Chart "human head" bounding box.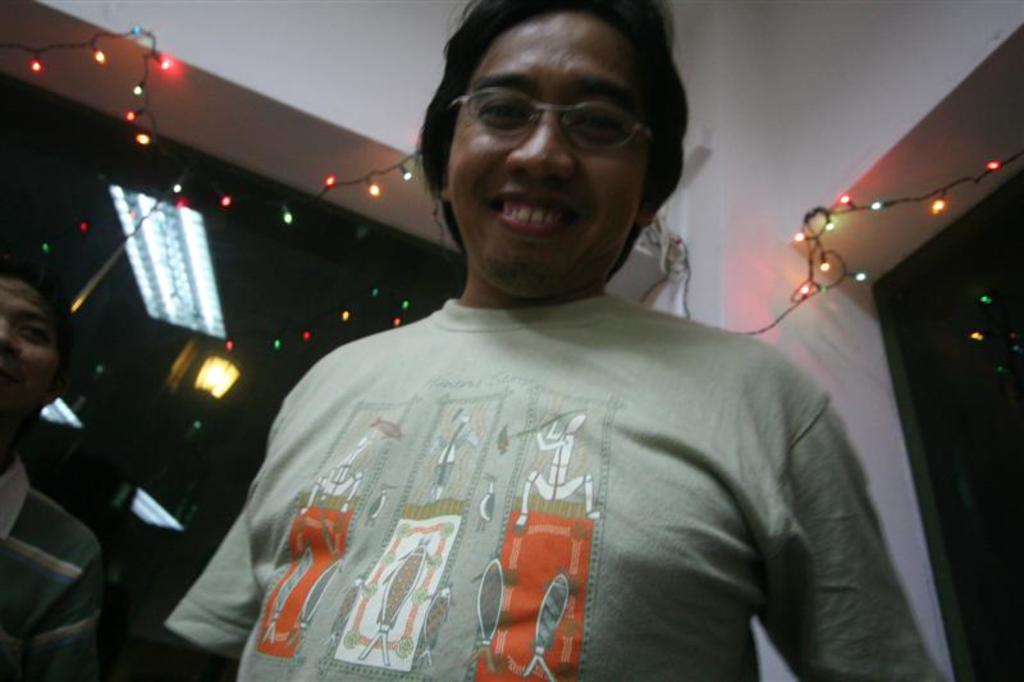
Charted: {"x1": 0, "y1": 257, "x2": 78, "y2": 439}.
